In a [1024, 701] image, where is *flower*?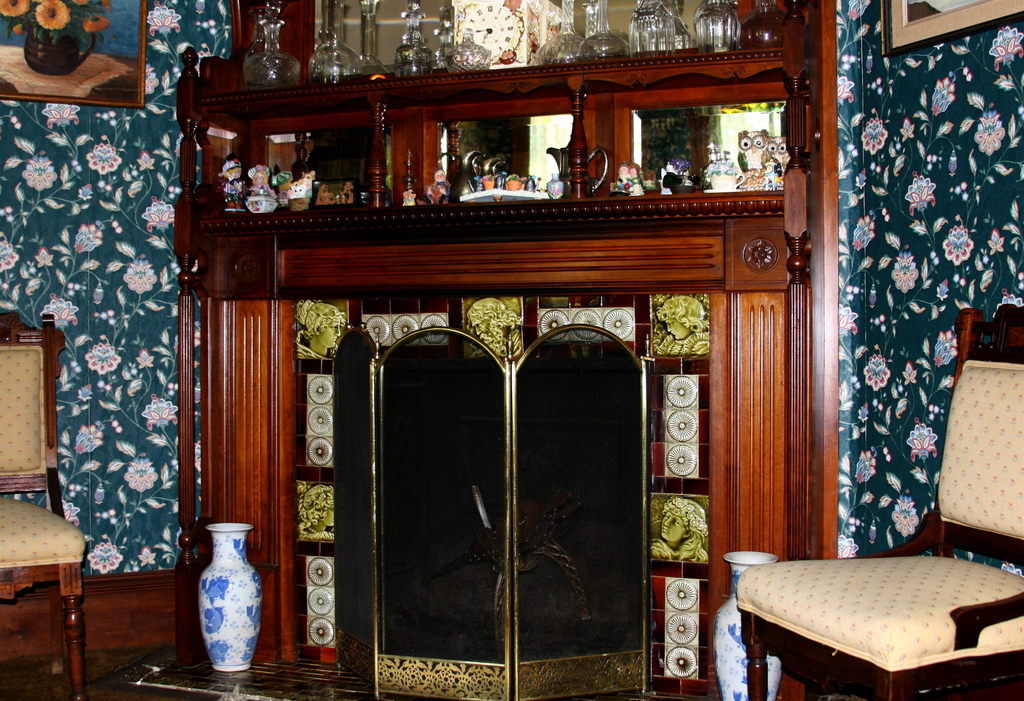
(x1=84, y1=139, x2=125, y2=175).
